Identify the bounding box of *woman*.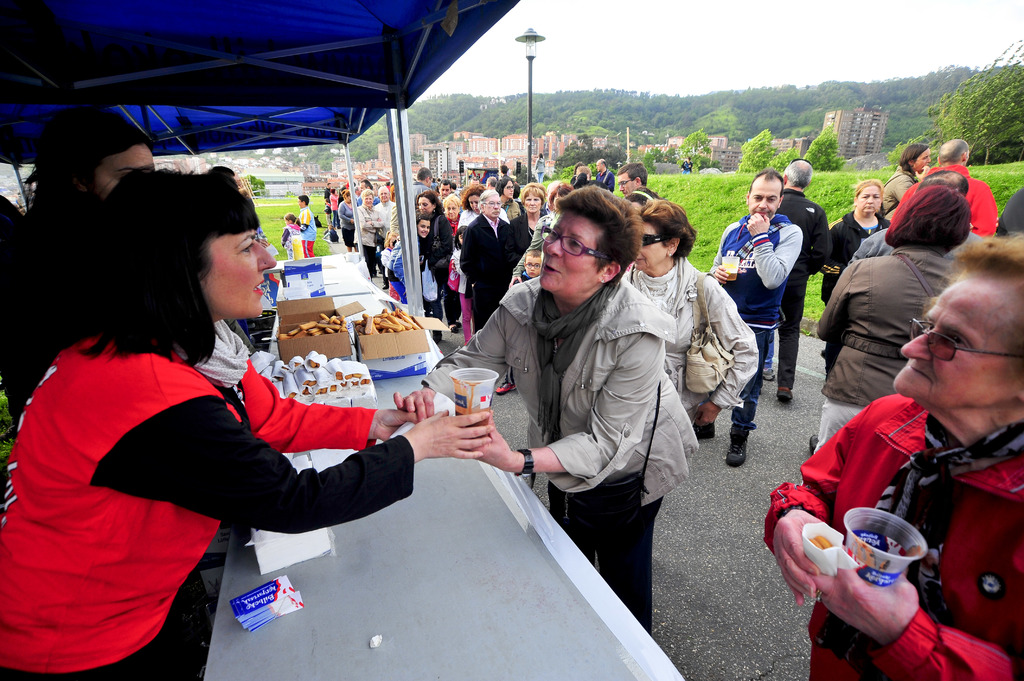
<bbox>497, 175, 521, 219</bbox>.
